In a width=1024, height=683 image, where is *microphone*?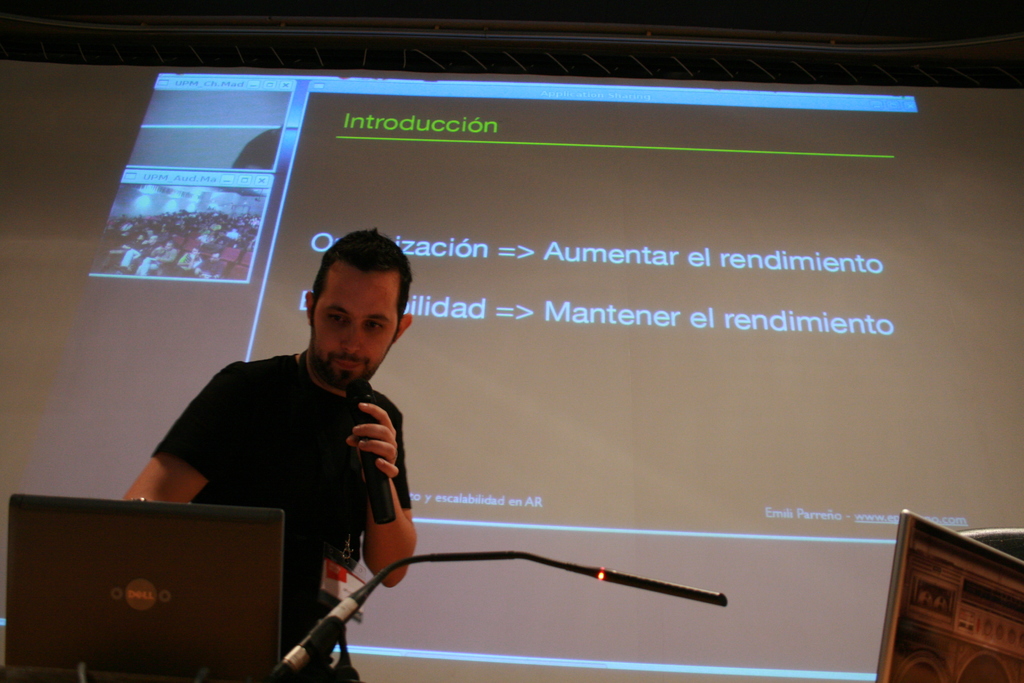
box(341, 379, 395, 523).
